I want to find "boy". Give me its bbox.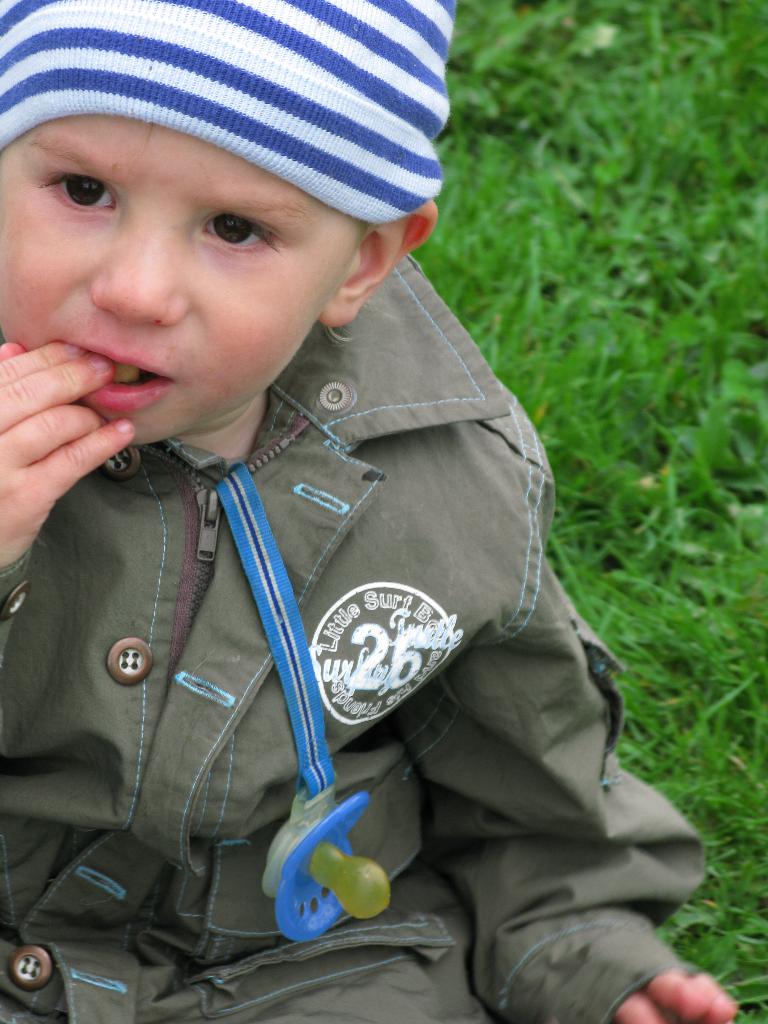
<box>0,0,739,1023</box>.
